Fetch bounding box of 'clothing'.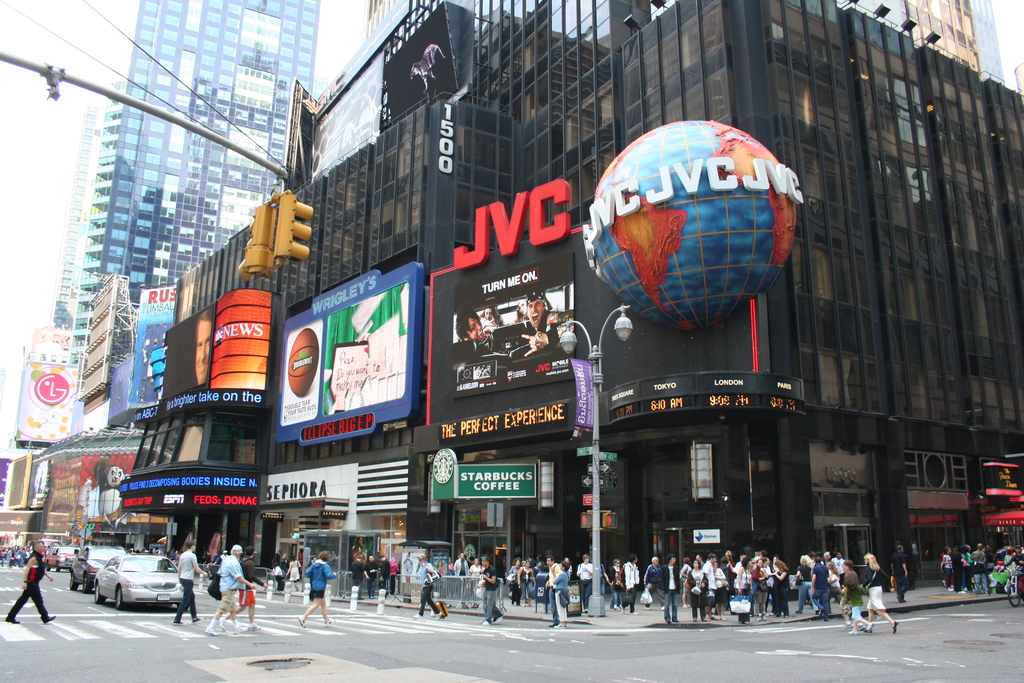
Bbox: <box>509,566,520,602</box>.
